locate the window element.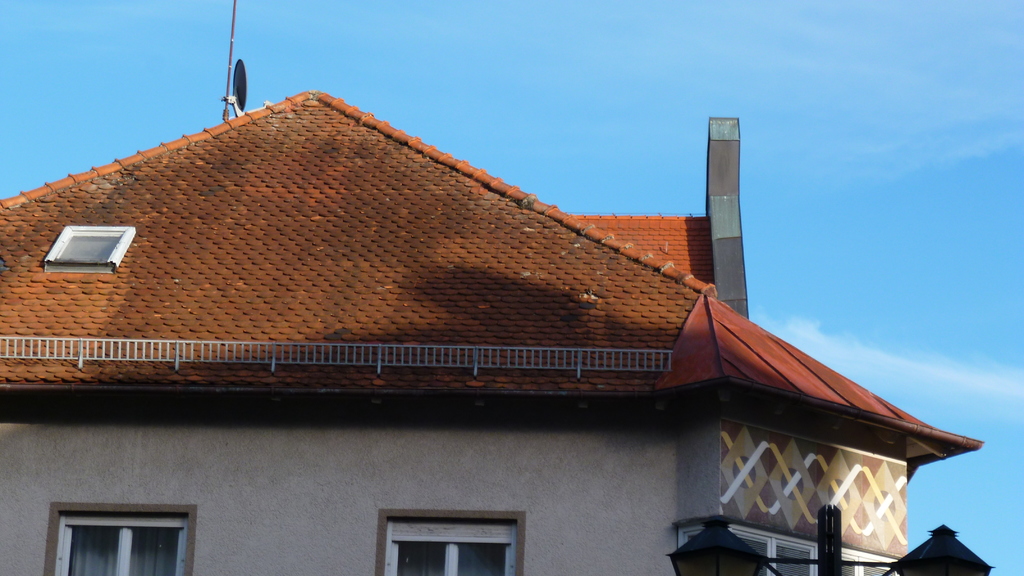
Element bbox: bbox=[372, 508, 524, 575].
